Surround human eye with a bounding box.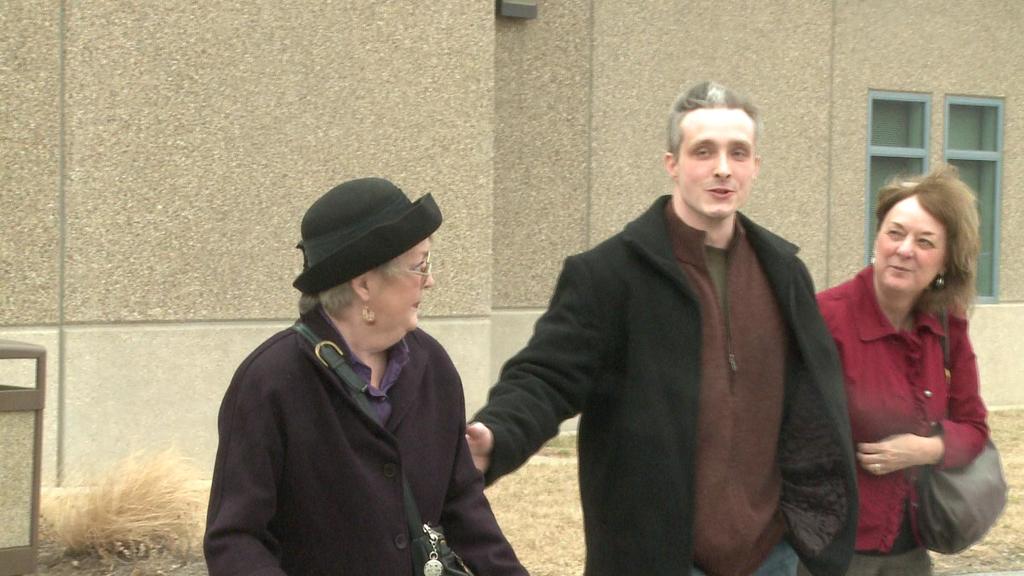
bbox=(691, 145, 711, 161).
